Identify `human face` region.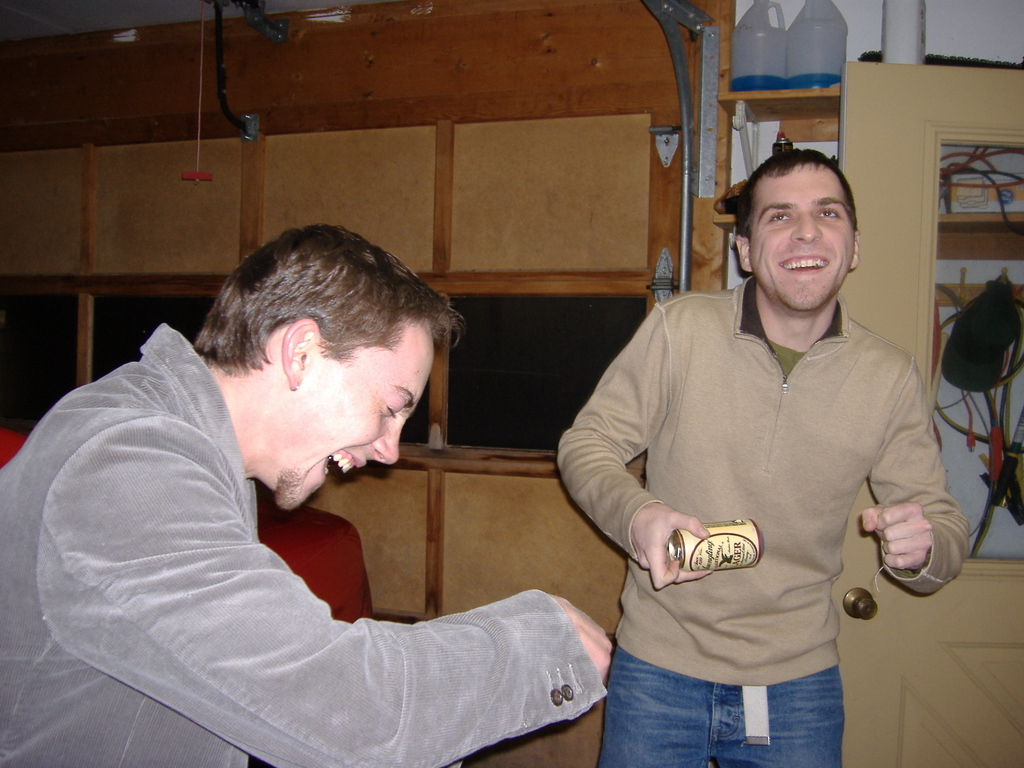
Region: (left=749, top=163, right=856, bottom=312).
